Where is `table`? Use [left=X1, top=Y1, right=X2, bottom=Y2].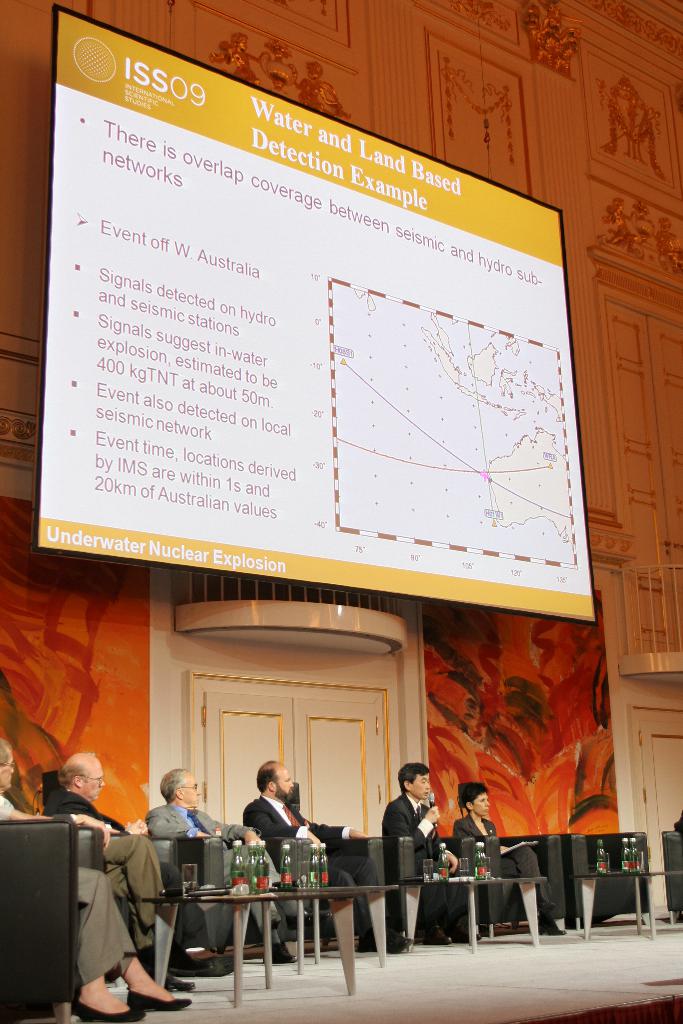
[left=574, top=870, right=682, bottom=937].
